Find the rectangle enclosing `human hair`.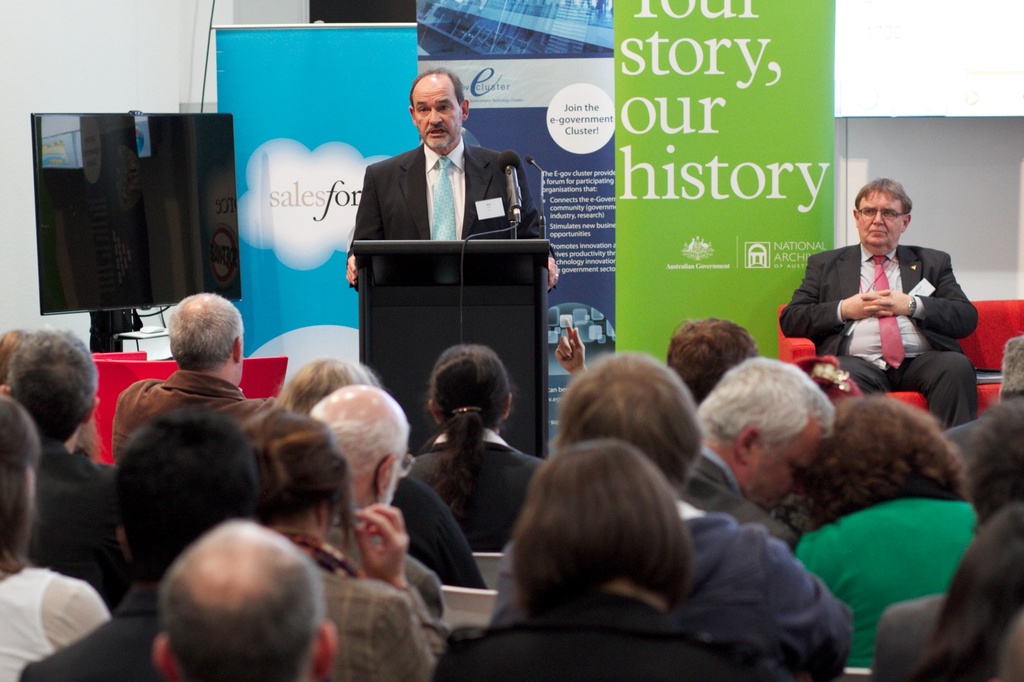
pyautogui.locateOnScreen(1000, 334, 1023, 398).
